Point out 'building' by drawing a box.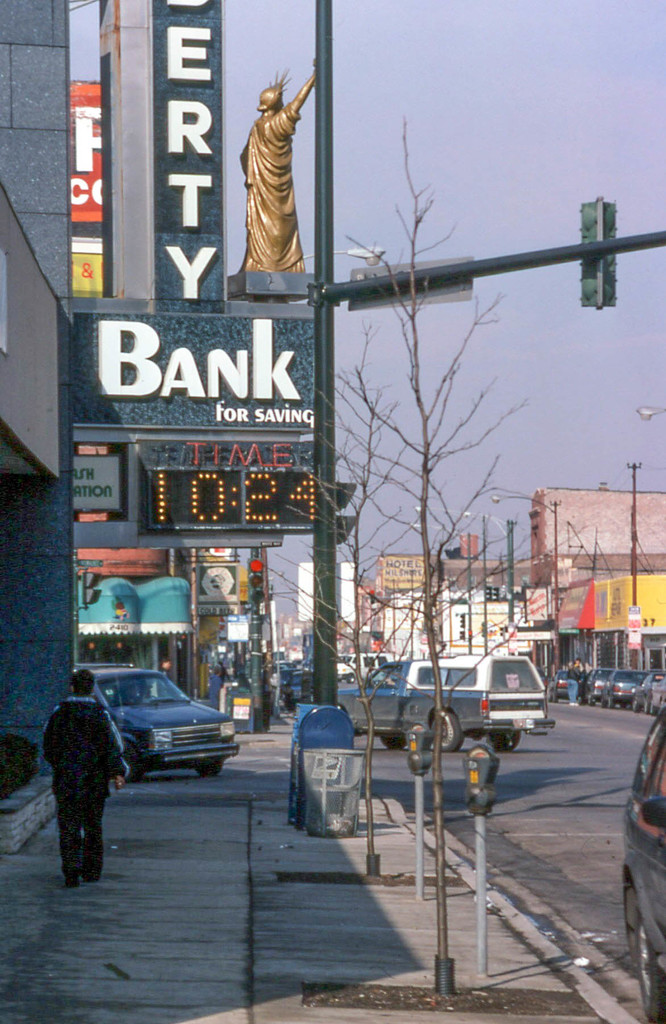
locate(0, 0, 75, 767).
